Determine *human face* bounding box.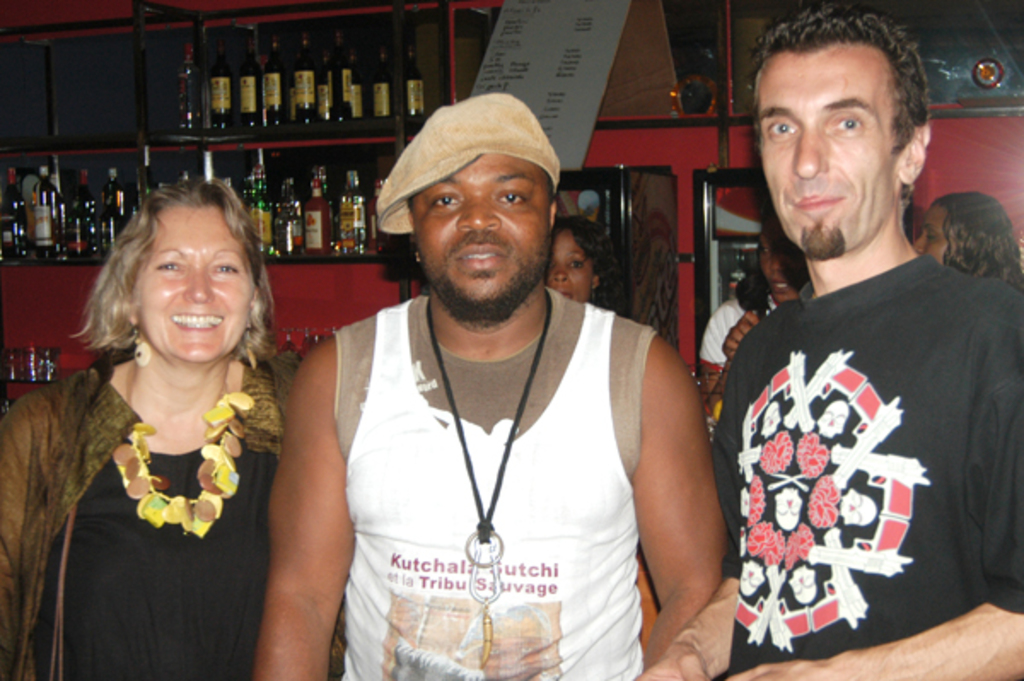
Determined: box=[403, 150, 553, 321].
